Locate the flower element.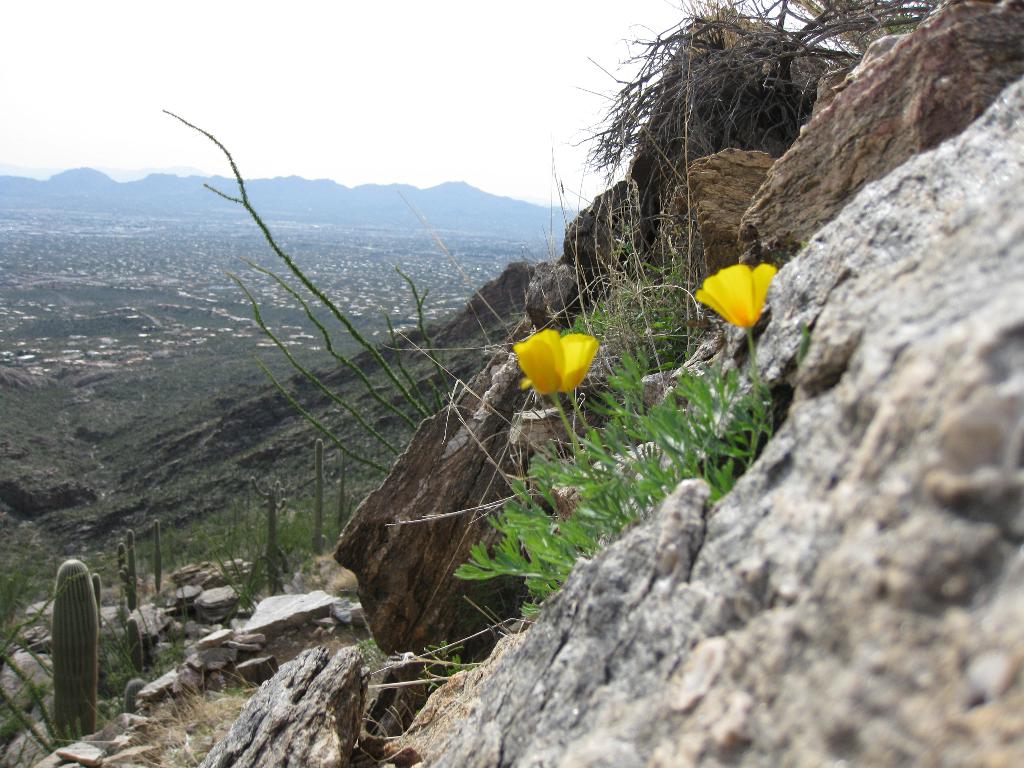
Element bbox: crop(691, 262, 774, 331).
